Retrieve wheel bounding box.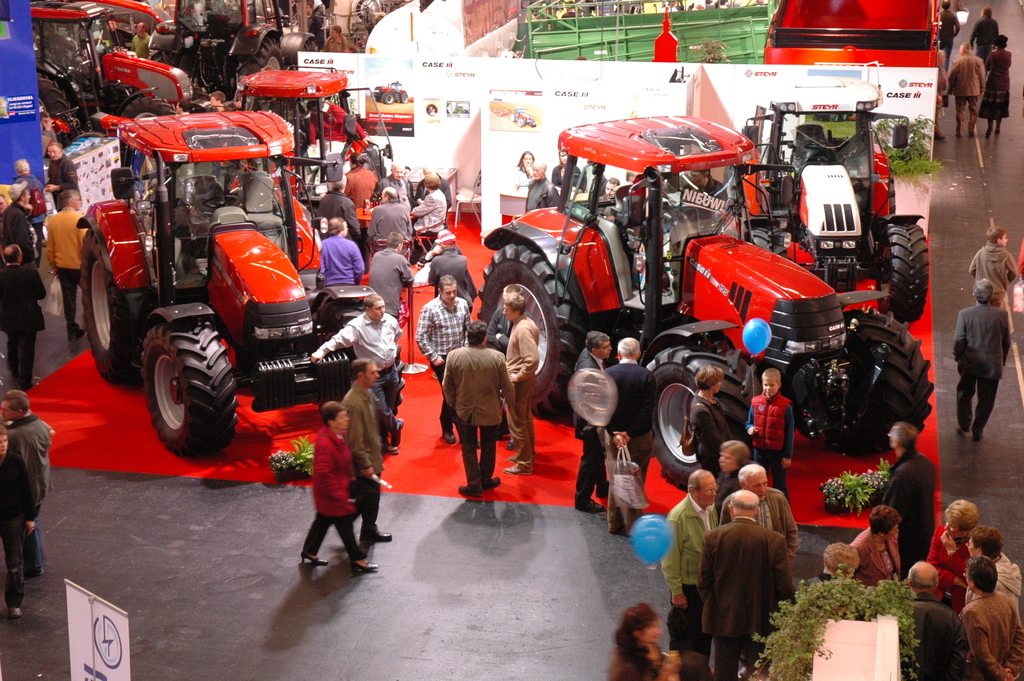
Bounding box: l=140, t=318, r=237, b=456.
